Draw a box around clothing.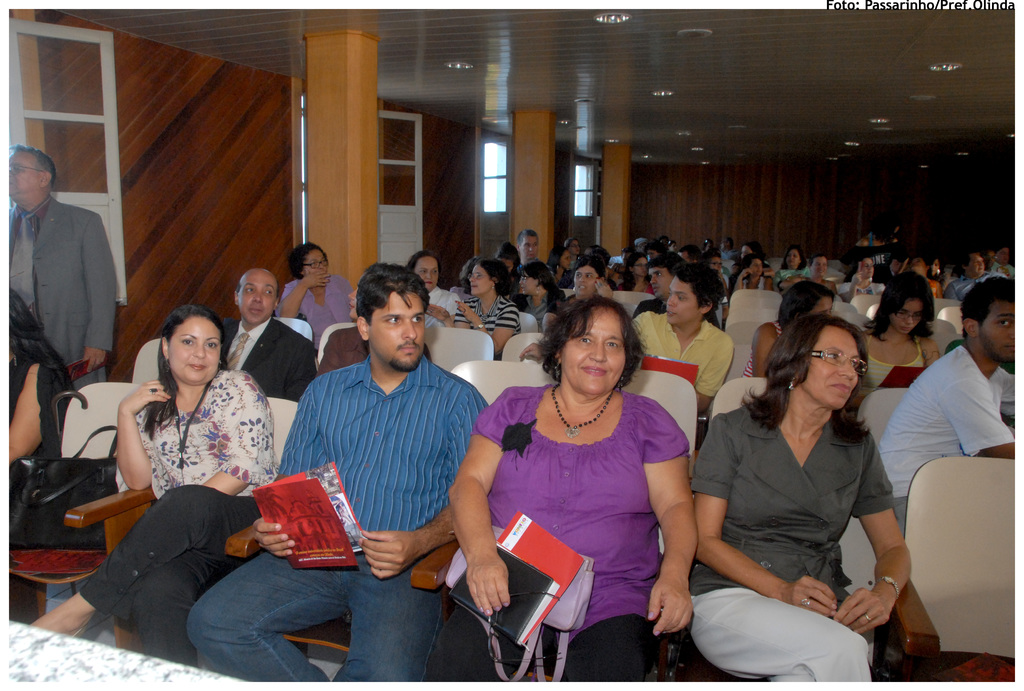
left=773, top=267, right=810, bottom=291.
